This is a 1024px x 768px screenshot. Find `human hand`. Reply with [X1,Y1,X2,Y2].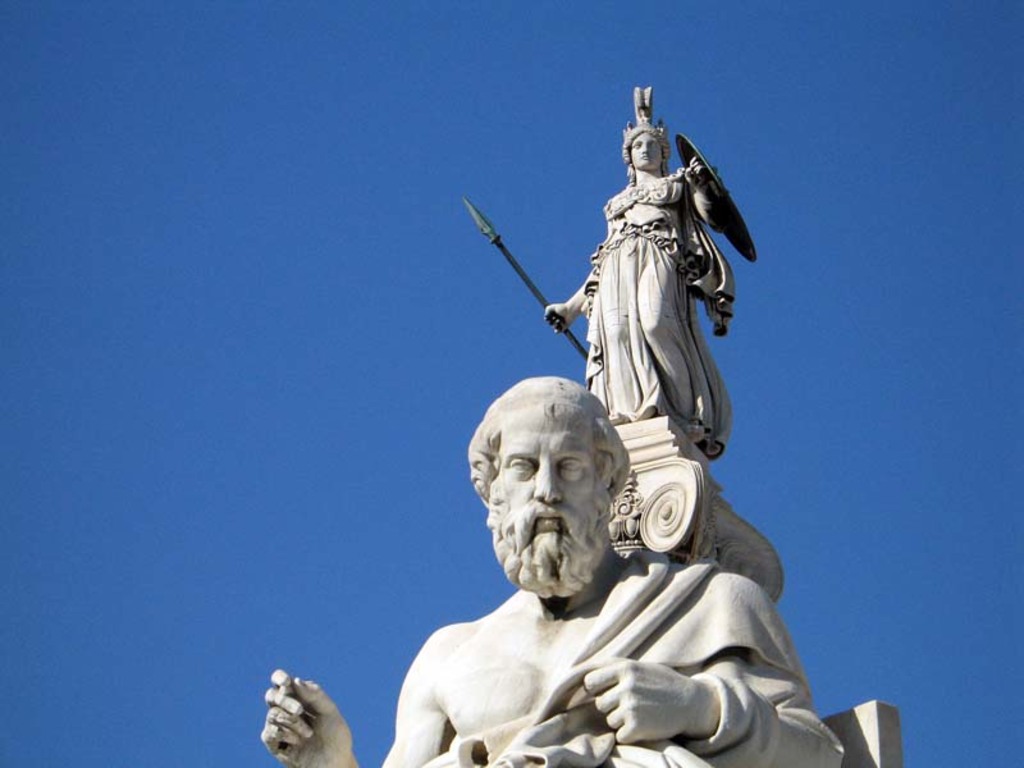
[541,300,579,335].
